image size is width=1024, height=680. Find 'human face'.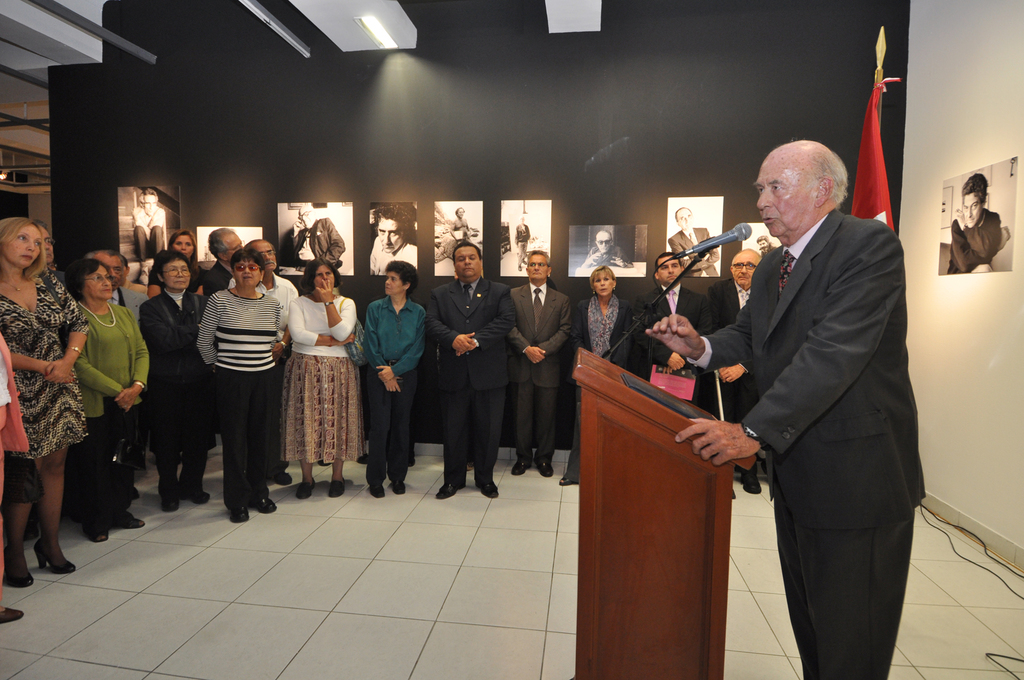
pyautogui.locateOnScreen(526, 254, 547, 281).
